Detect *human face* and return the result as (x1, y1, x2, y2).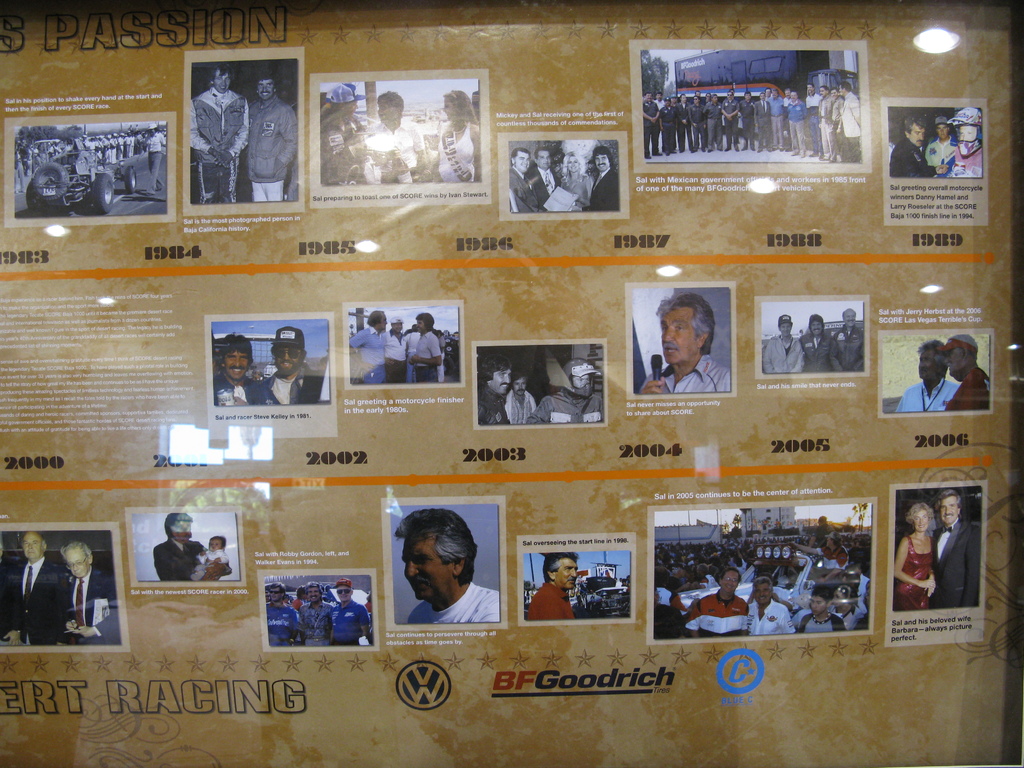
(147, 126, 157, 138).
